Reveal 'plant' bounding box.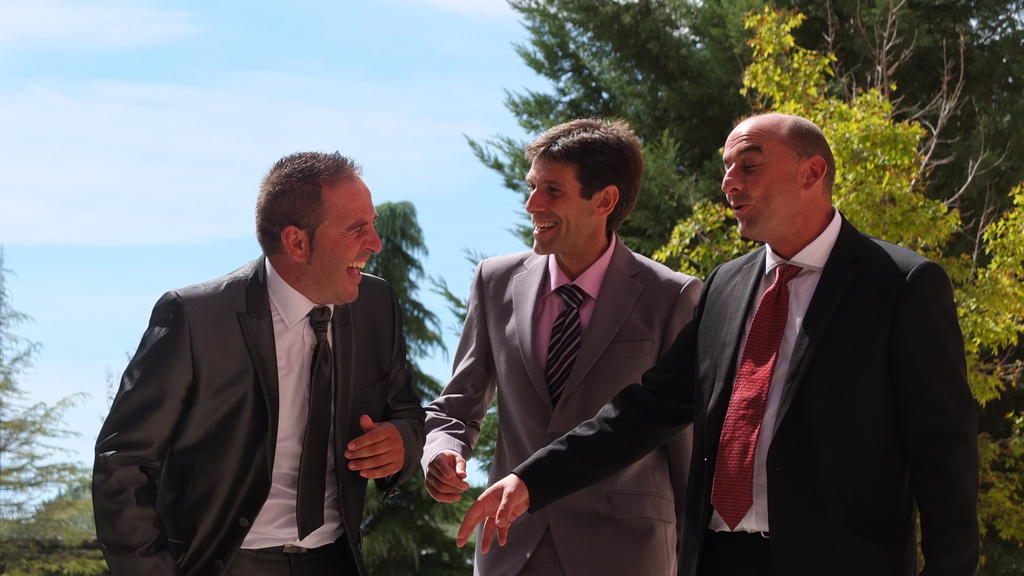
Revealed: (left=955, top=163, right=1023, bottom=496).
